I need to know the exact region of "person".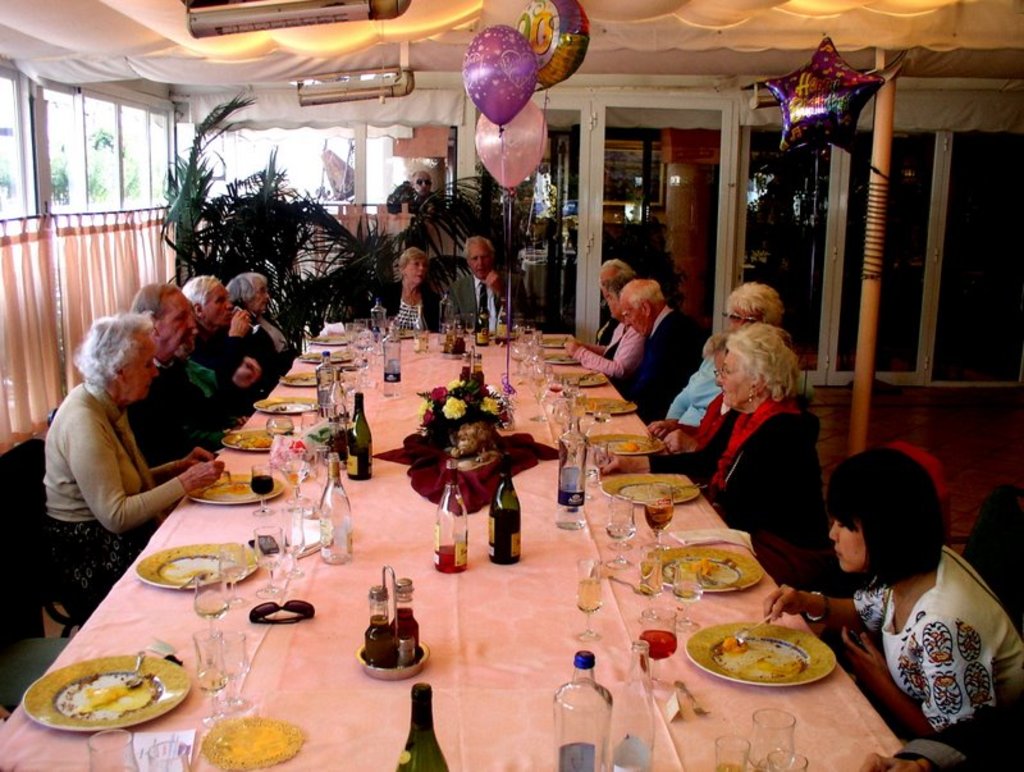
Region: 603,319,826,549.
